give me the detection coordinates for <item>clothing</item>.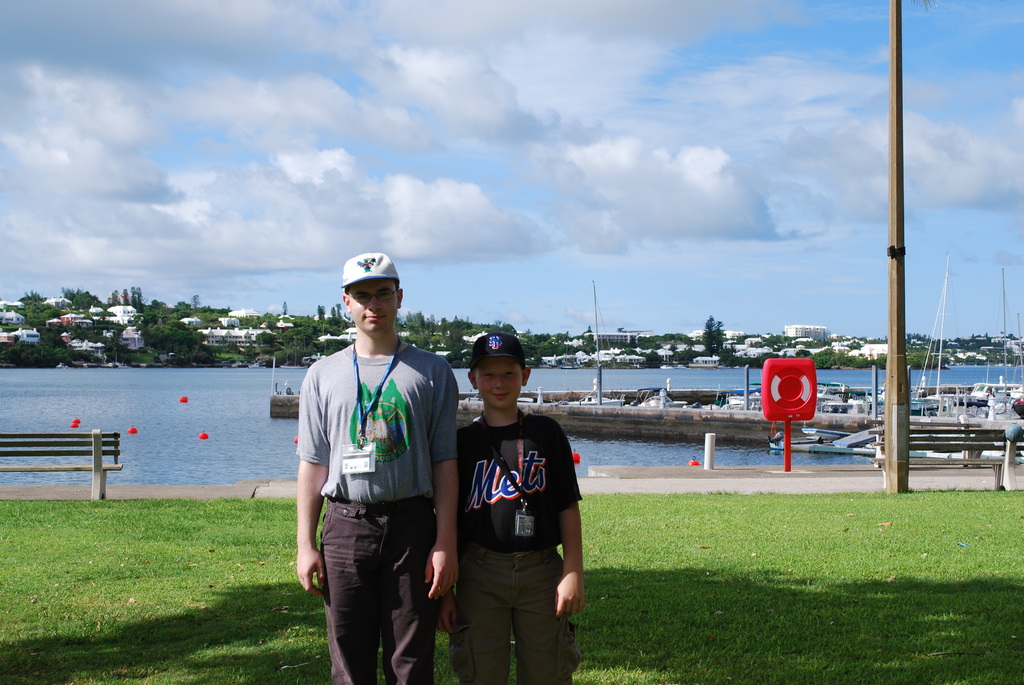
box(456, 417, 588, 684).
